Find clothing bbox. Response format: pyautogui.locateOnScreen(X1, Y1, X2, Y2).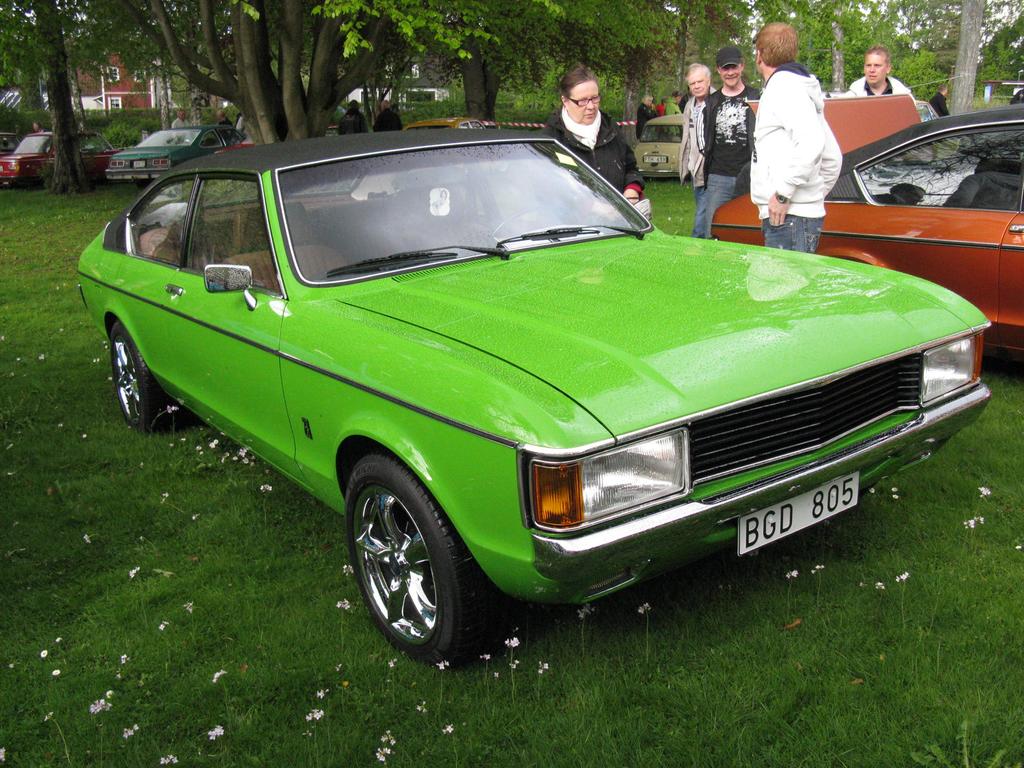
pyautogui.locateOnScreen(530, 104, 648, 207).
